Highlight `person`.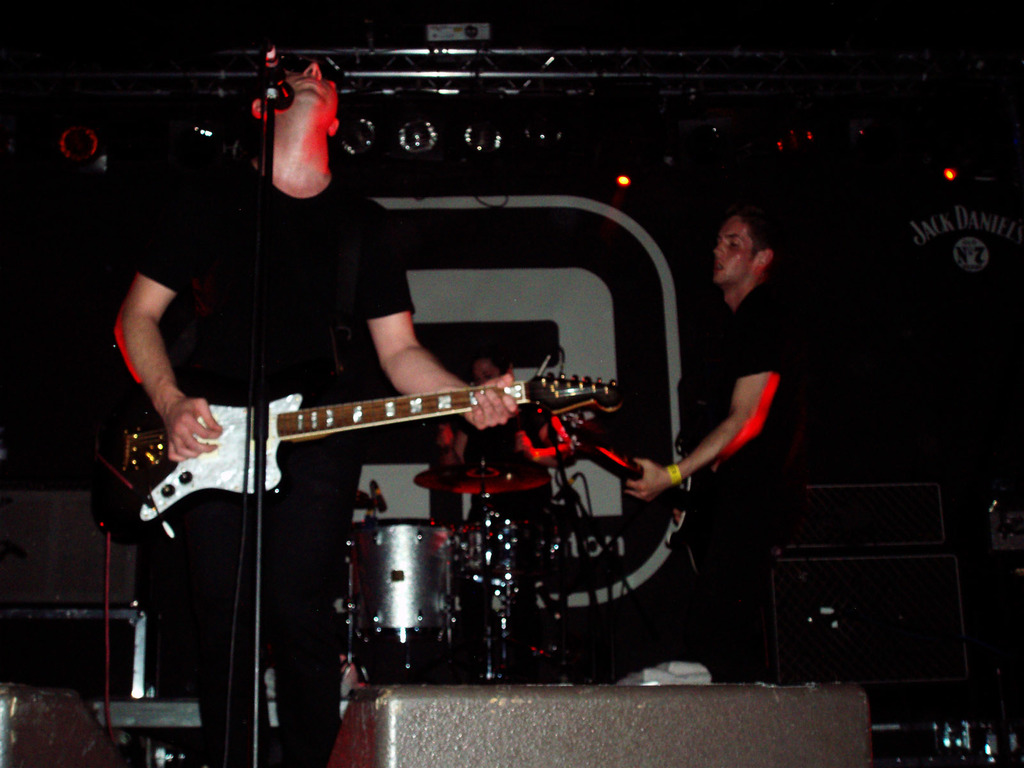
Highlighted region: bbox=[435, 346, 572, 526].
